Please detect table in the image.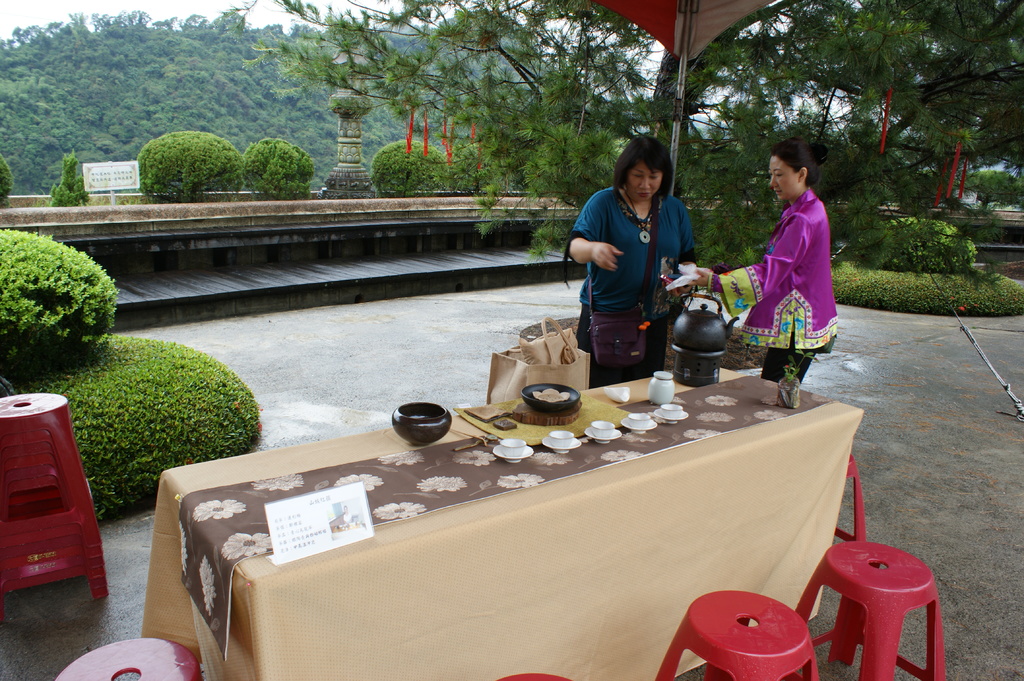
130/345/892/680.
